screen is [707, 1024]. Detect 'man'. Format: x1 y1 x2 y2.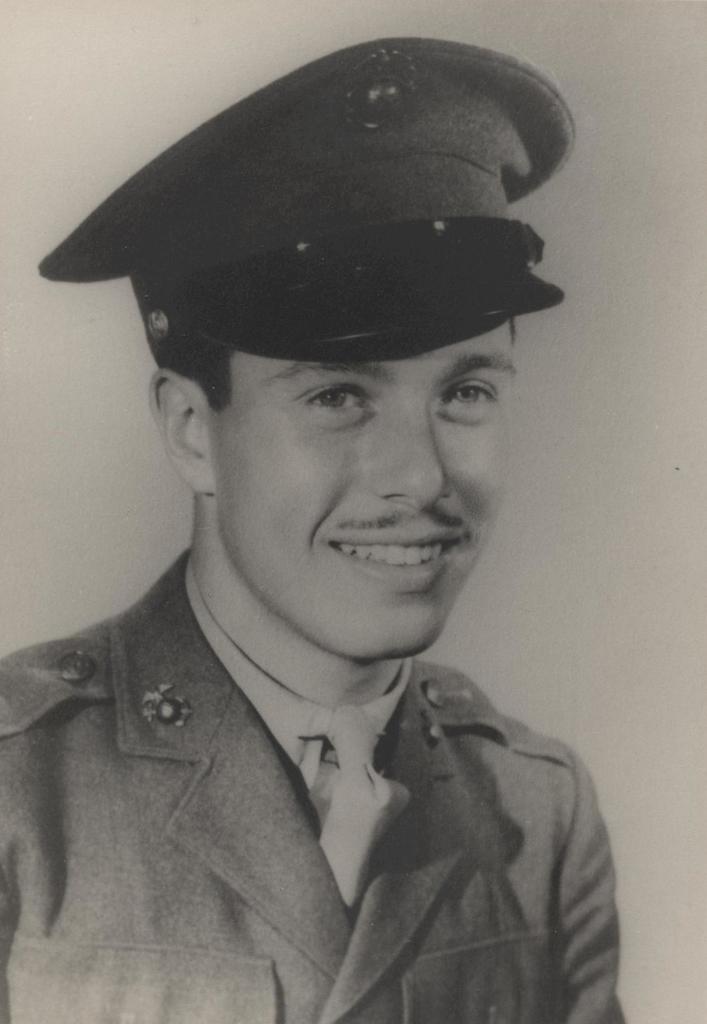
0 39 671 1023.
